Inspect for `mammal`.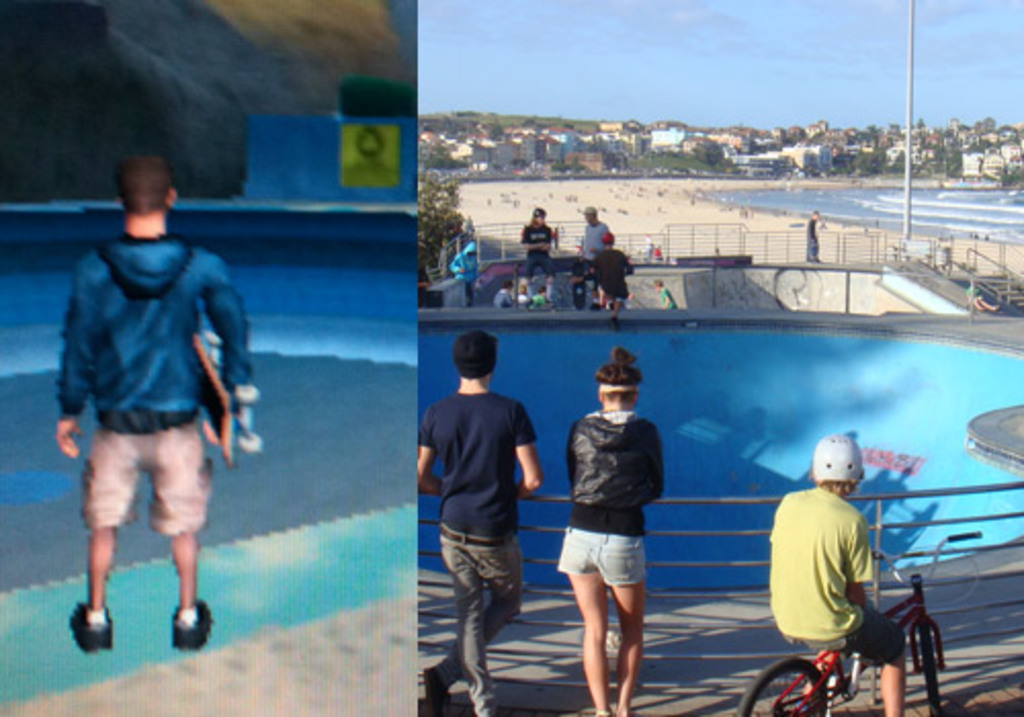
Inspection: region(51, 150, 258, 653).
